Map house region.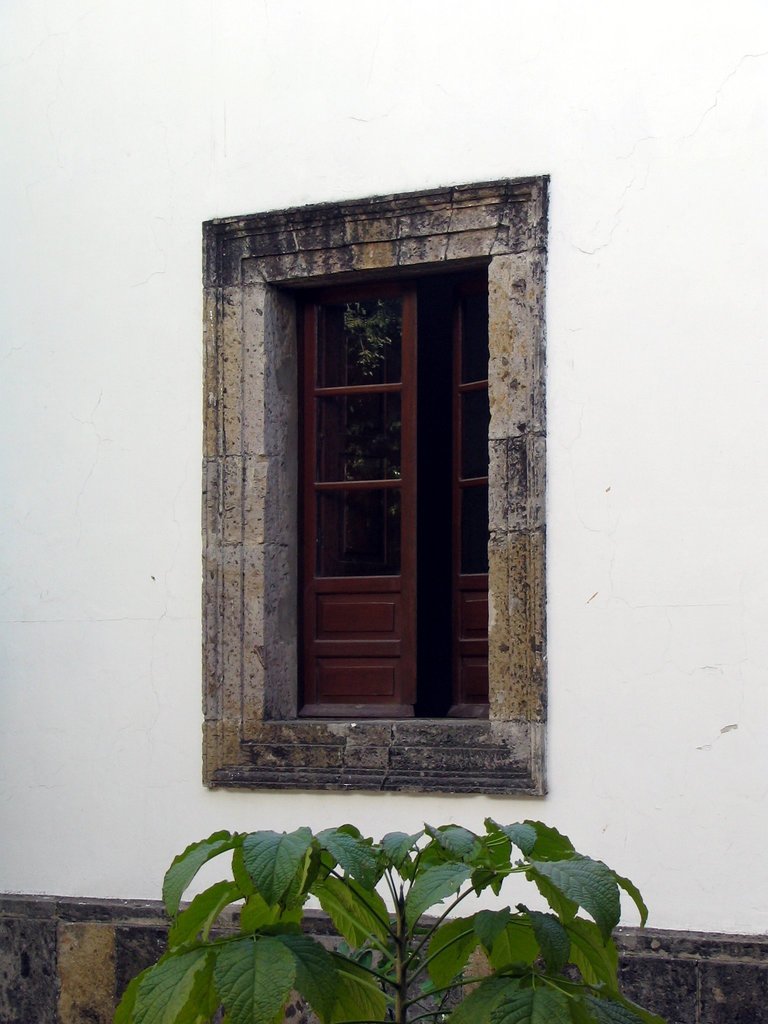
Mapped to <region>0, 0, 767, 1018</region>.
